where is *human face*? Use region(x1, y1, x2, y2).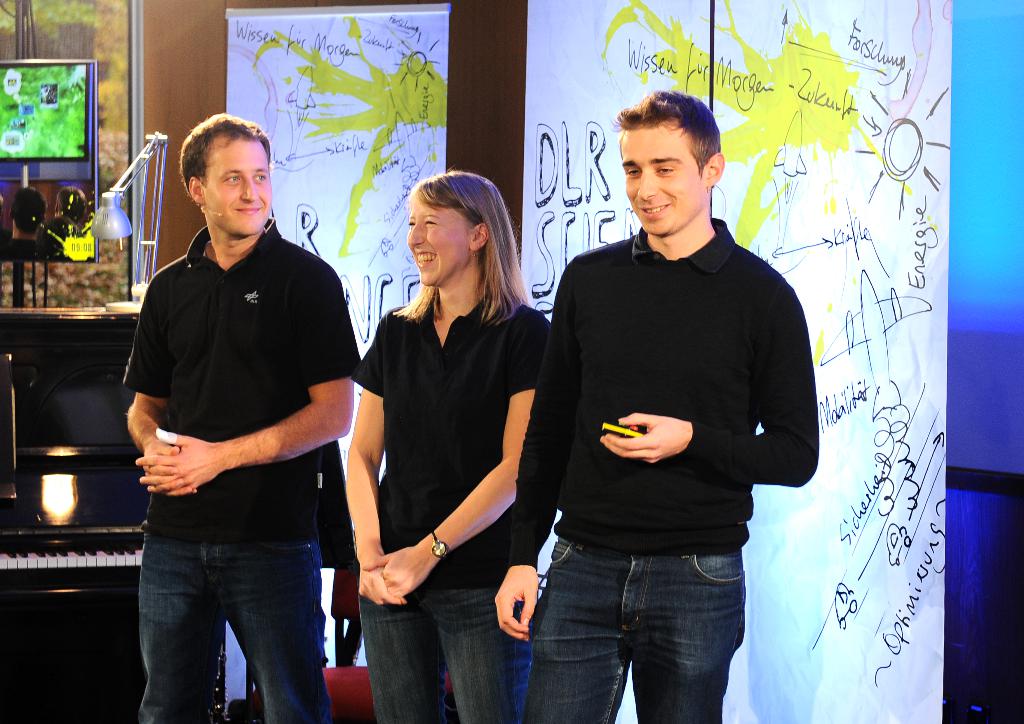
region(617, 118, 698, 237).
